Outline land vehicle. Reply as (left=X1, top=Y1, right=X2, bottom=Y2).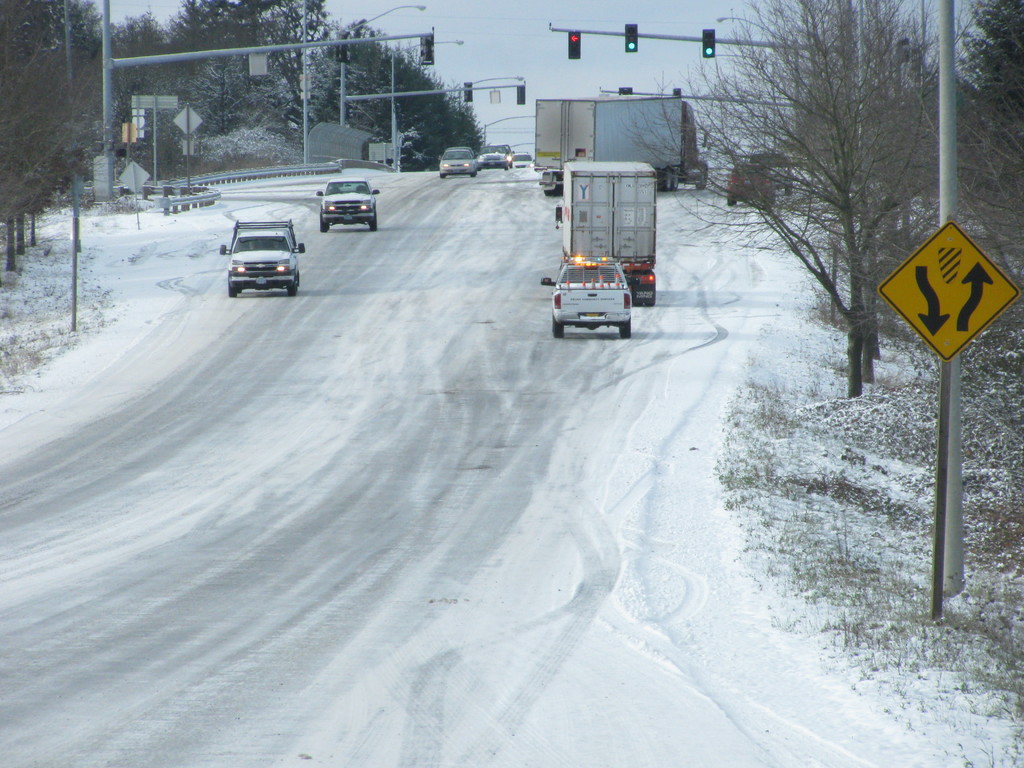
(left=310, top=177, right=382, bottom=236).
